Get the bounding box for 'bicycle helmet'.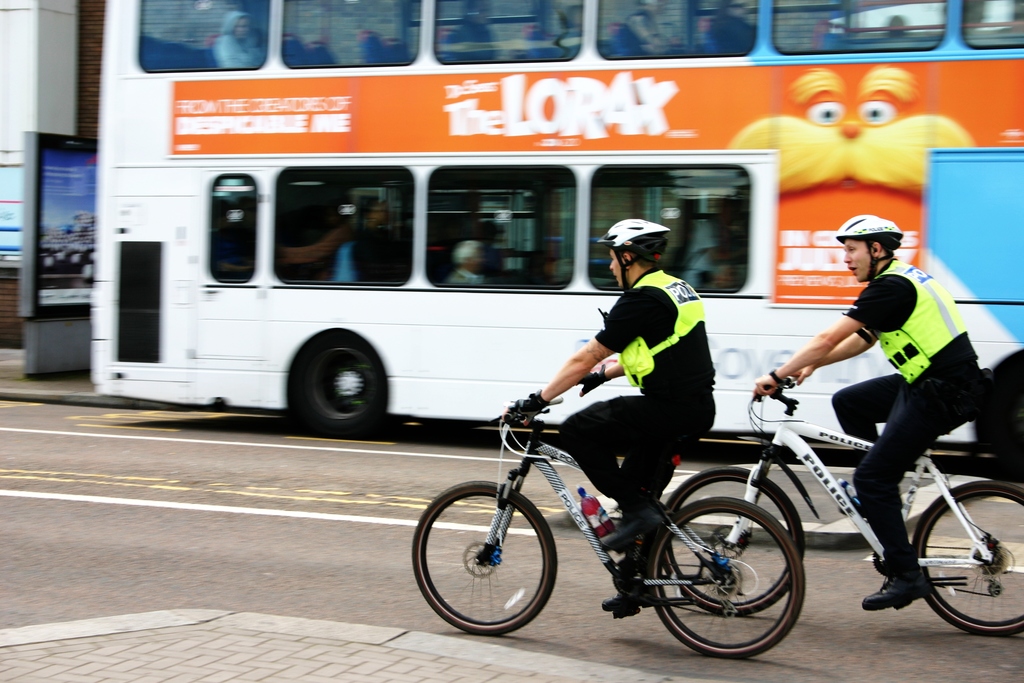
608:211:677:290.
